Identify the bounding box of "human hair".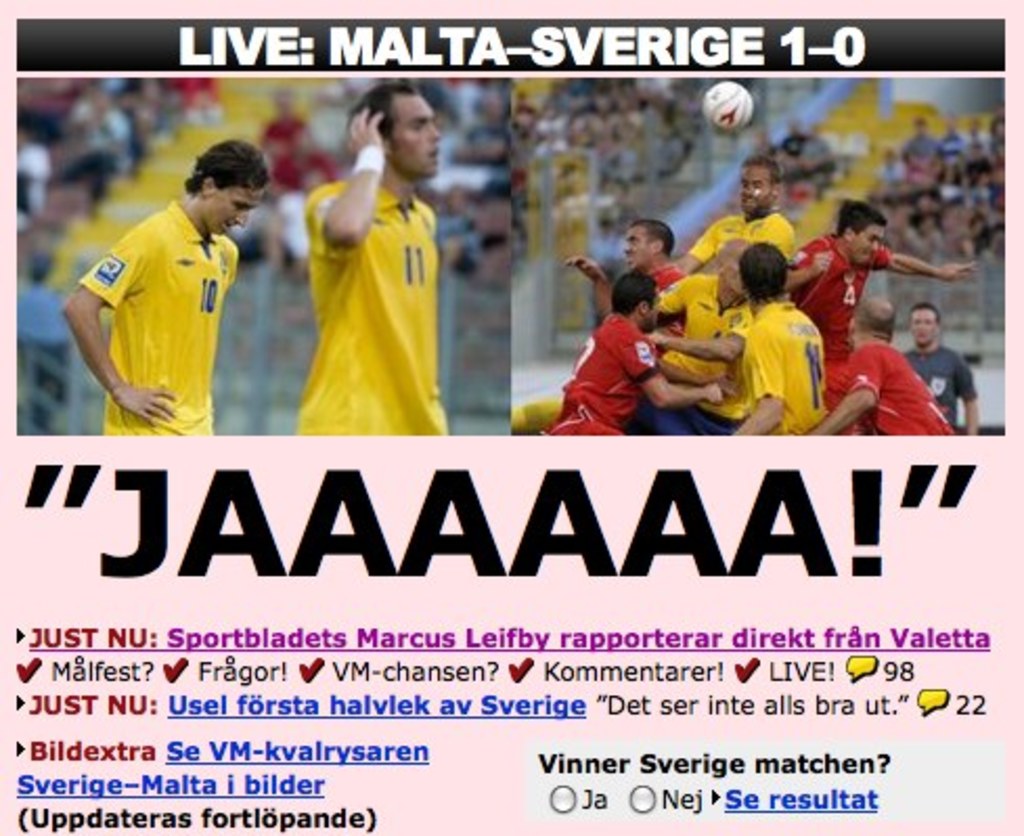
182 132 272 193.
